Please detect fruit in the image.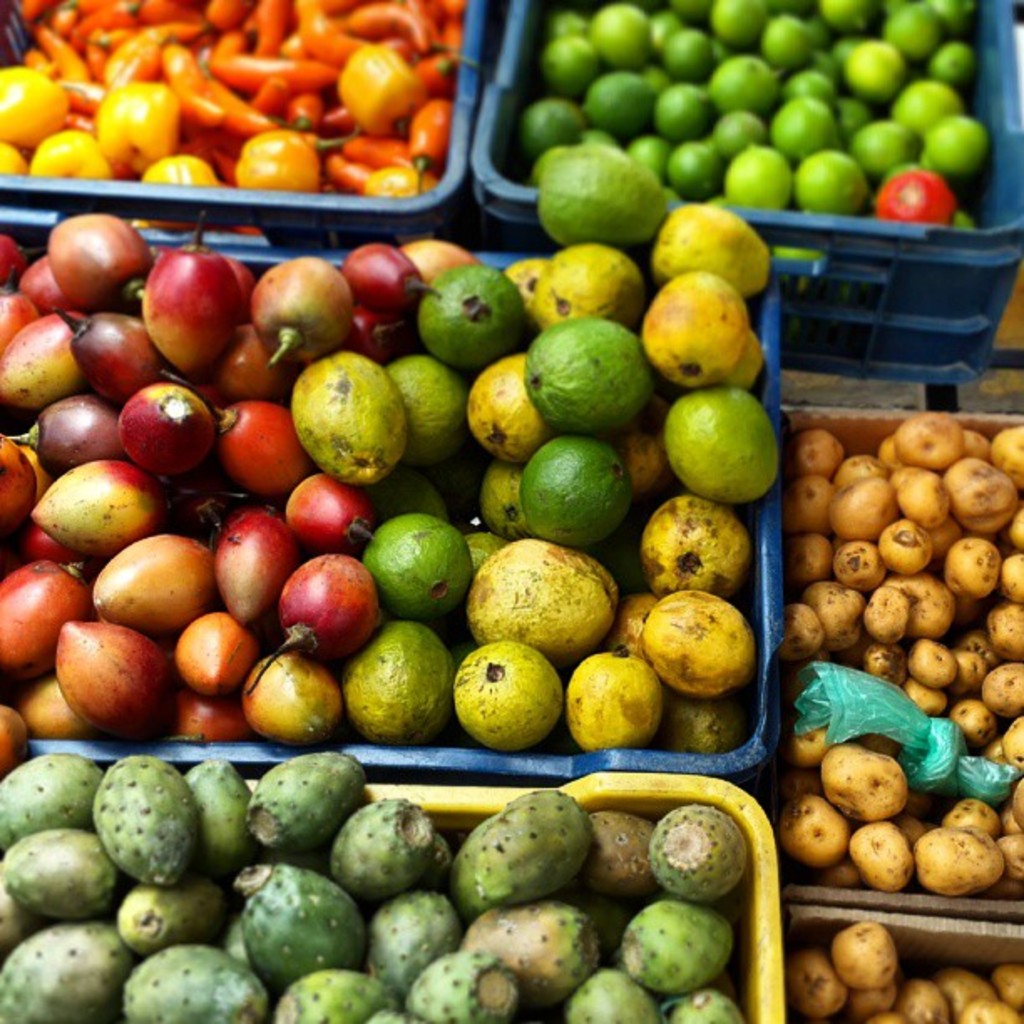
bbox=[673, 370, 793, 500].
